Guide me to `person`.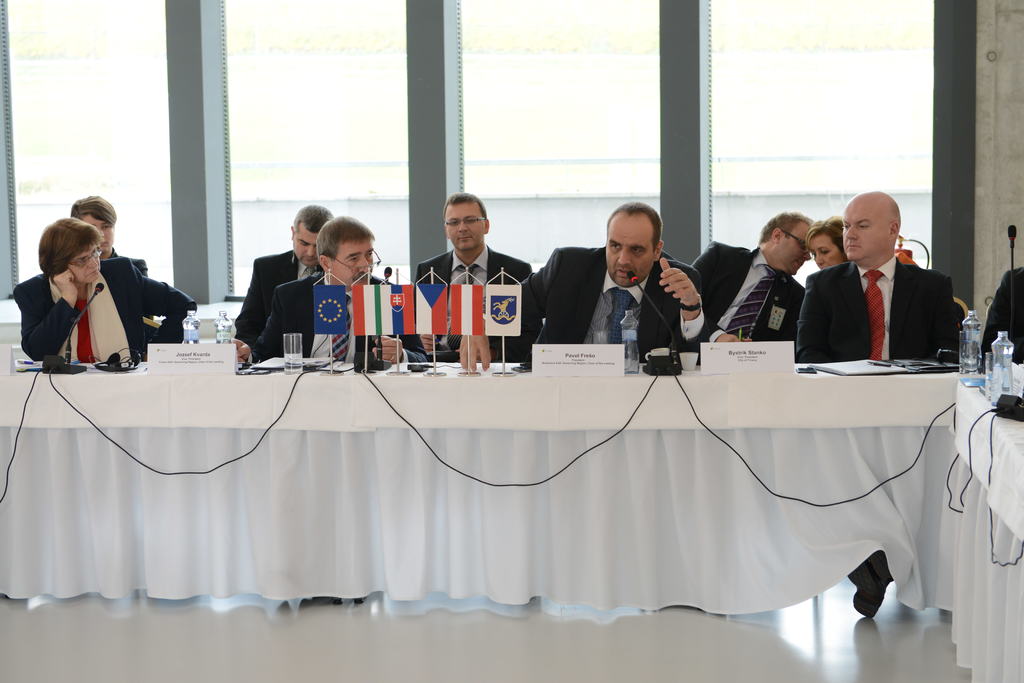
Guidance: [806,222,845,271].
